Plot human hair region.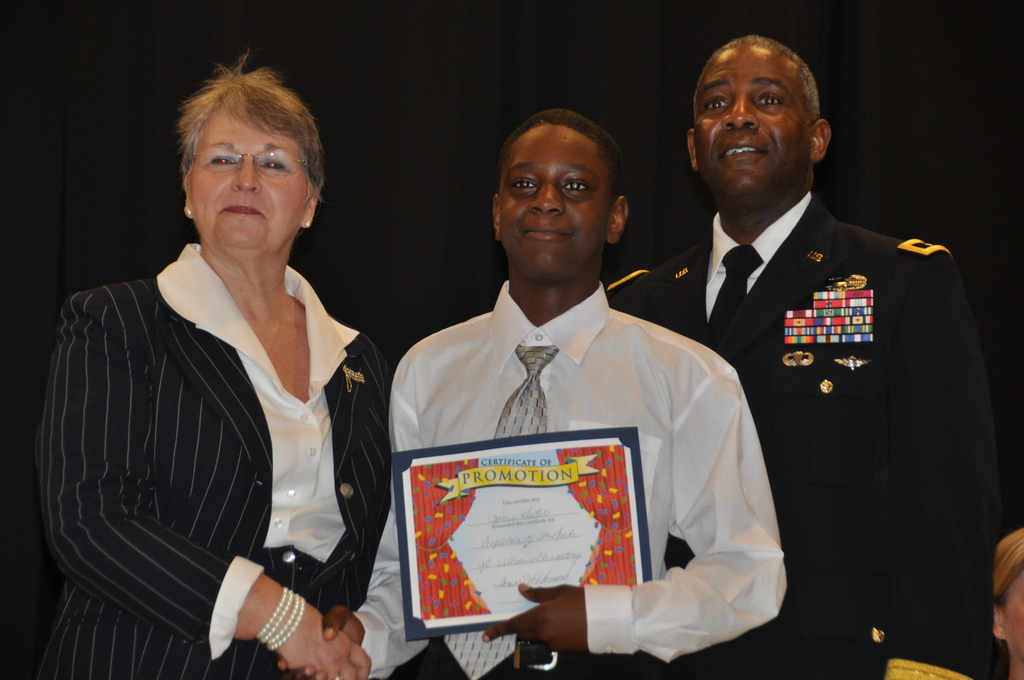
Plotted at locate(497, 109, 628, 198).
